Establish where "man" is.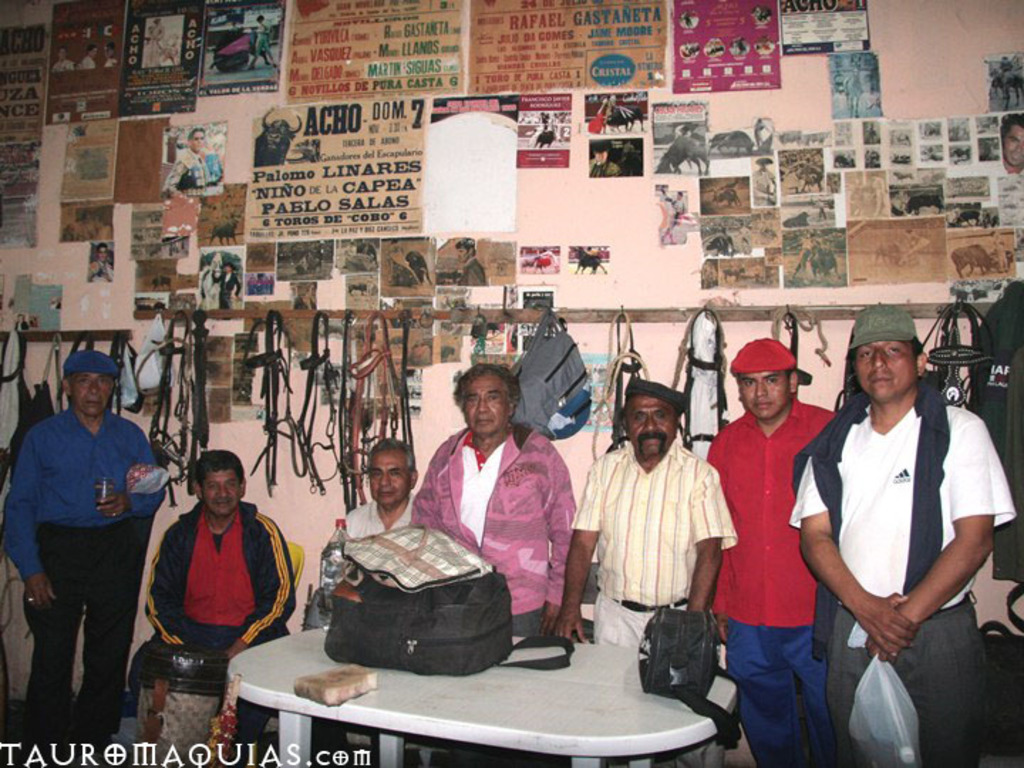
Established at box(331, 441, 424, 543).
